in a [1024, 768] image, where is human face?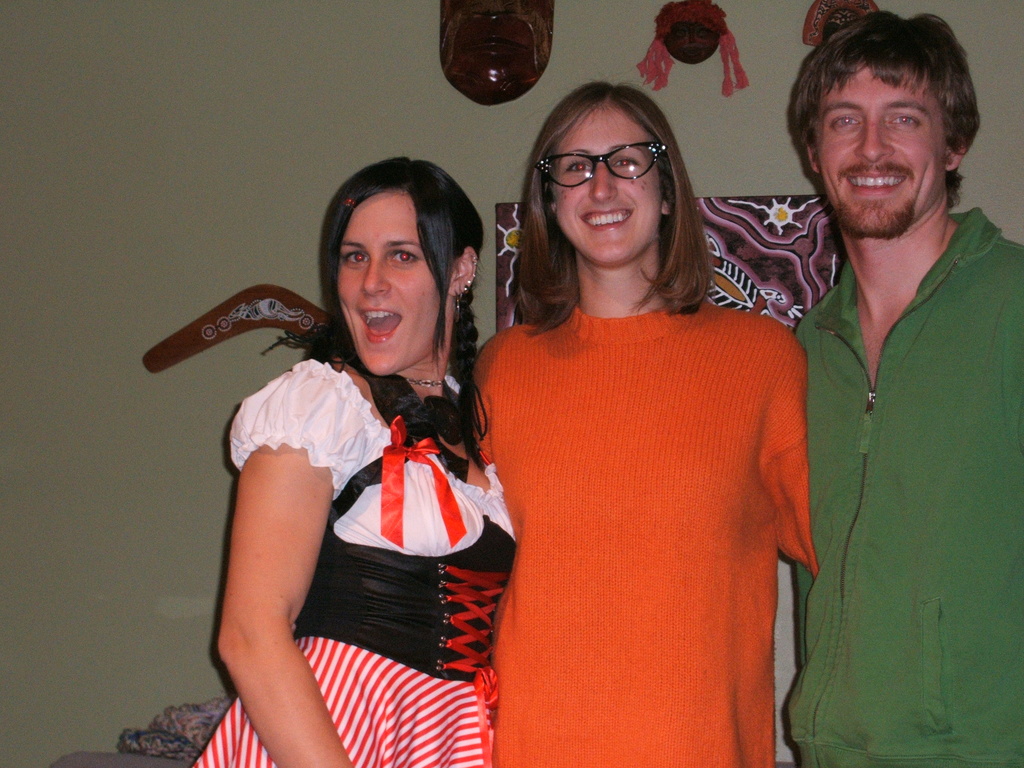
(820,70,948,232).
